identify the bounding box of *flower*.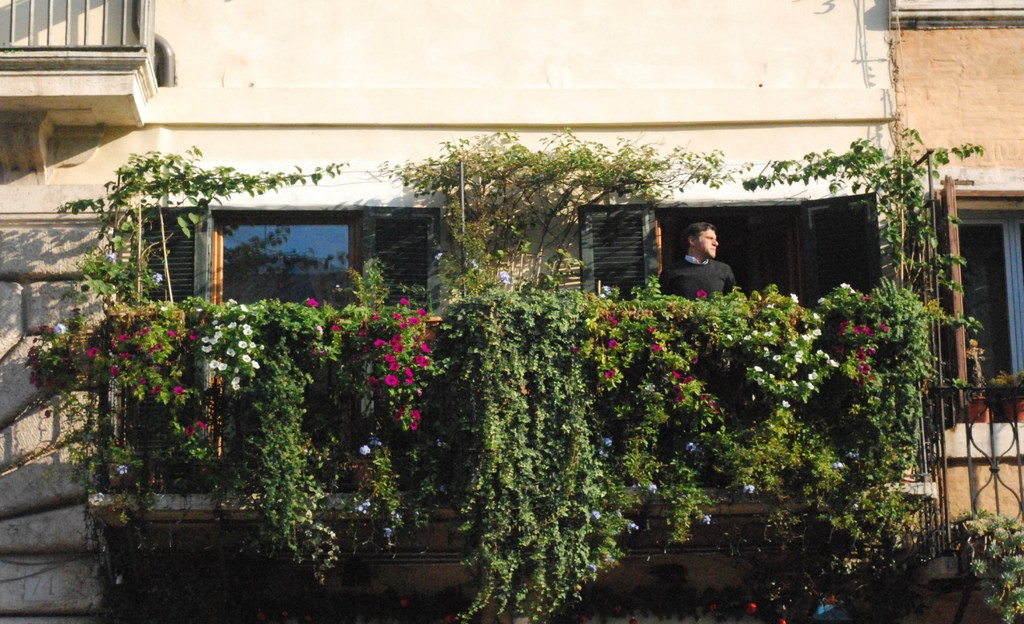
left=684, top=443, right=697, bottom=451.
